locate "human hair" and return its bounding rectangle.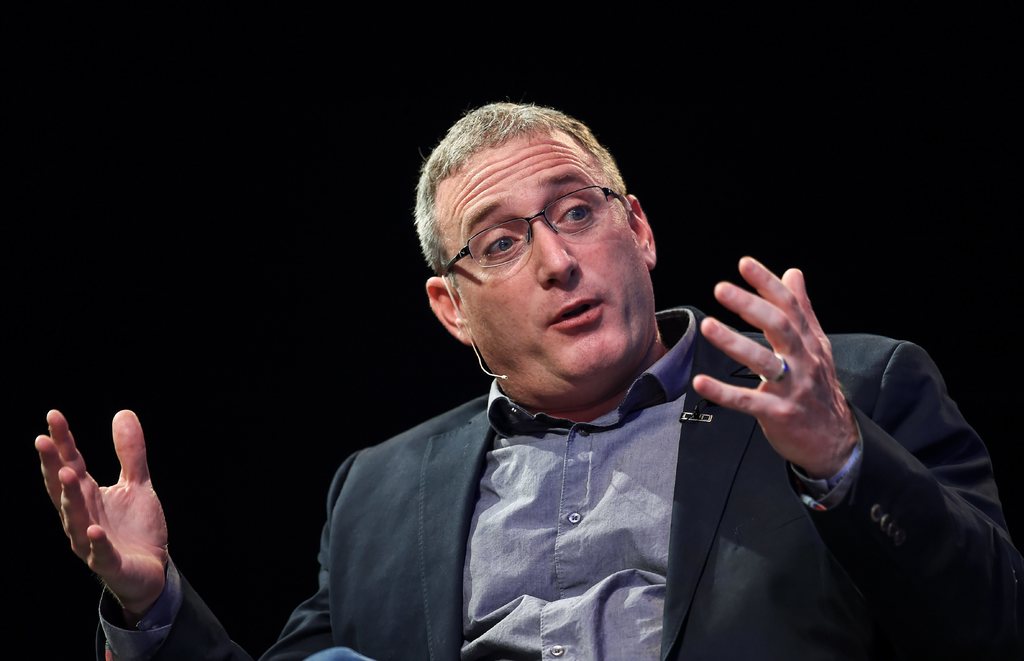
bbox=[408, 97, 628, 290].
